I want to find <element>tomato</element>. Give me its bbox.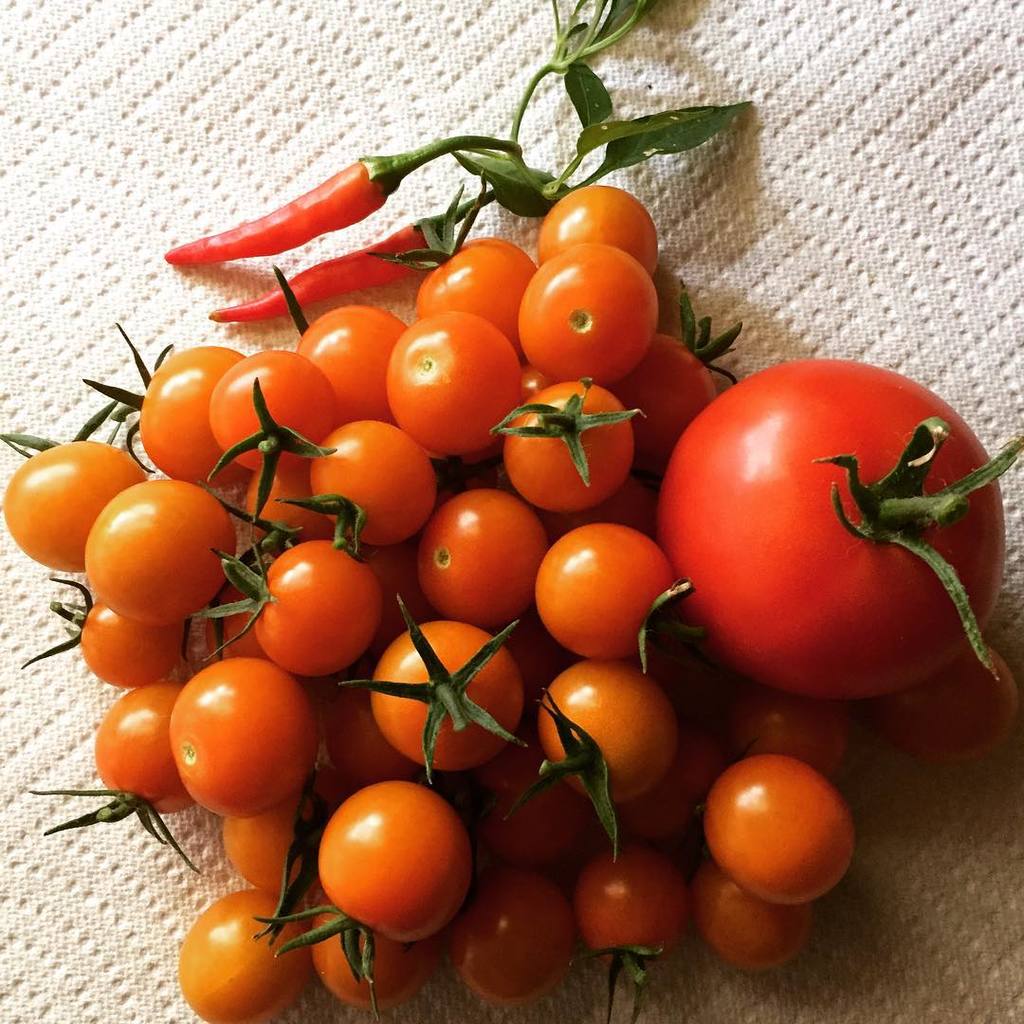
bbox=[338, 596, 527, 787].
